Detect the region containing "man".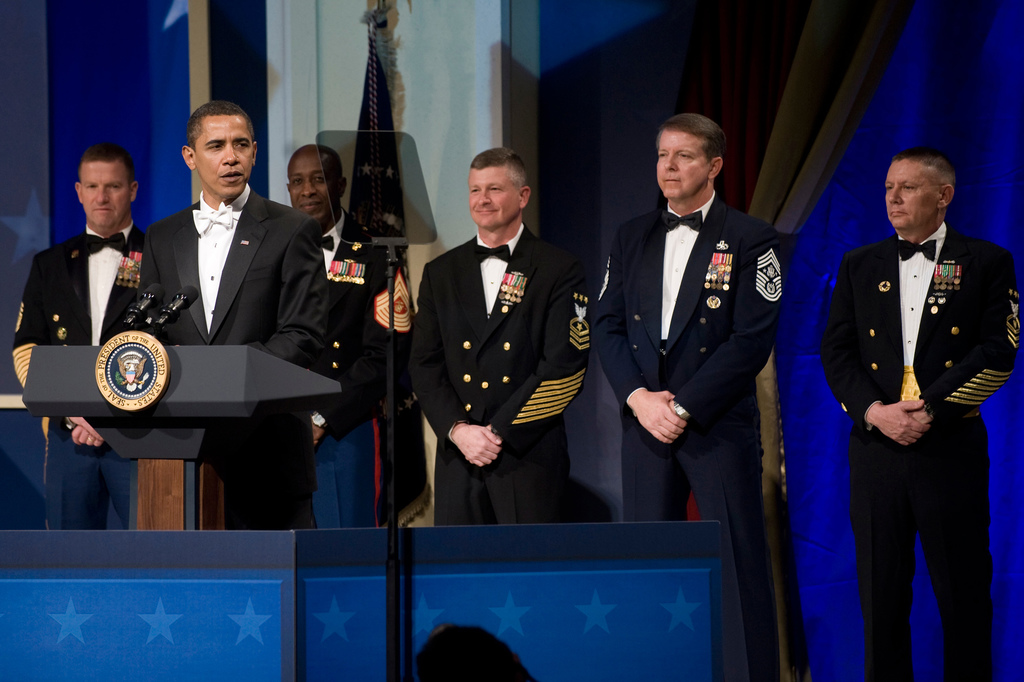
<region>10, 141, 148, 532</region>.
